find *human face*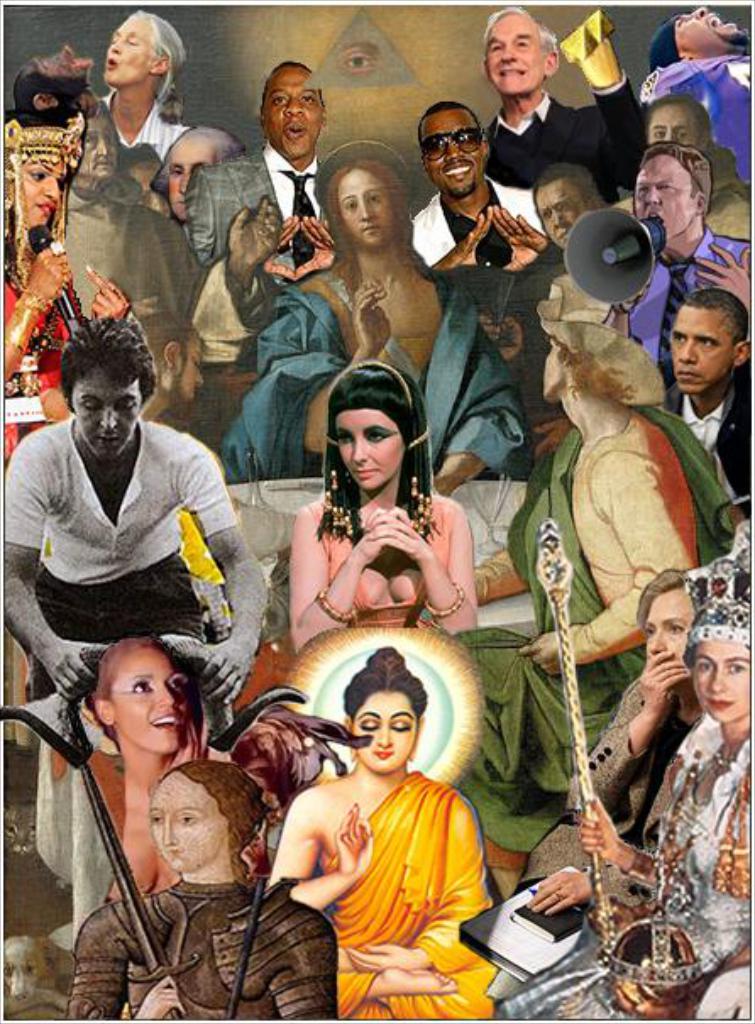
[350, 687, 416, 768]
